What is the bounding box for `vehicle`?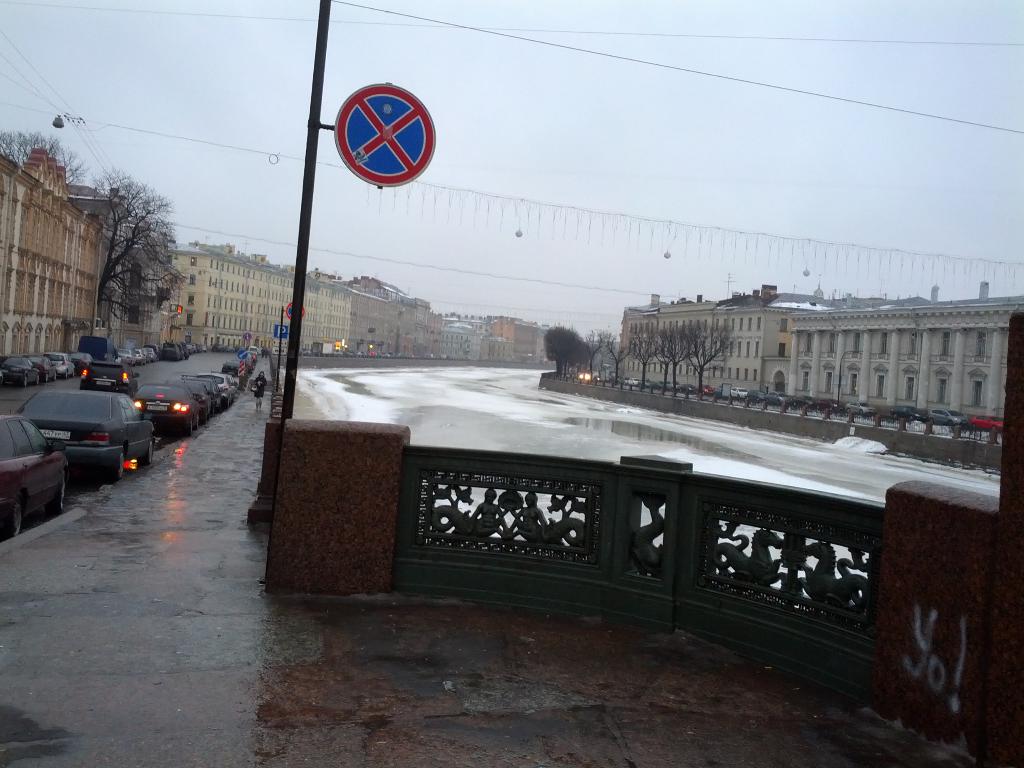
left=751, top=387, right=768, bottom=401.
